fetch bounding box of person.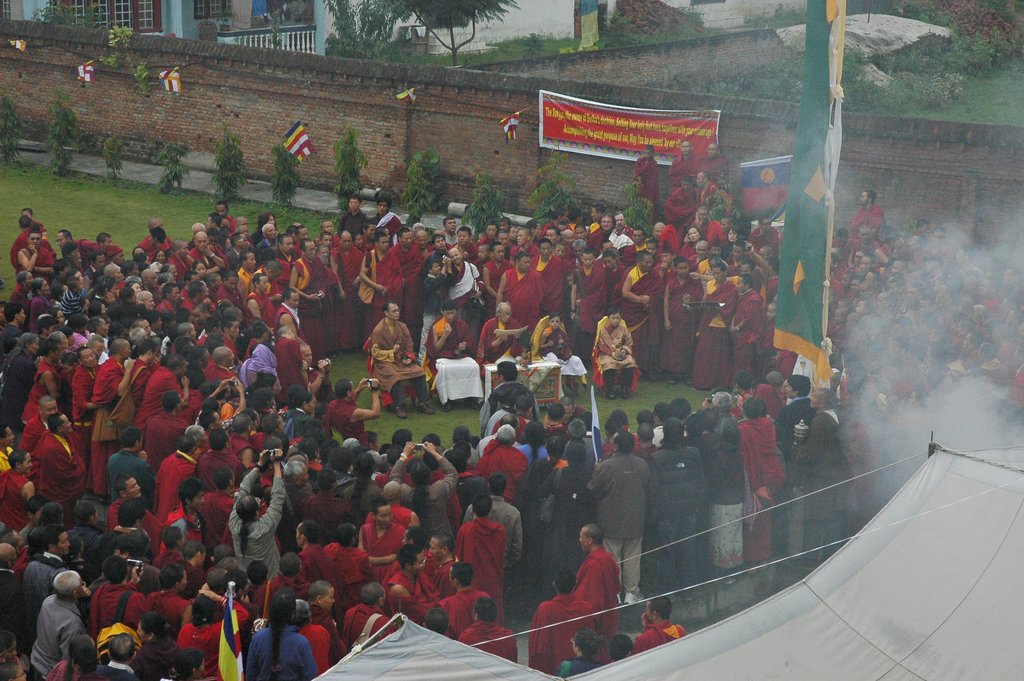
Bbox: rect(20, 498, 42, 541).
